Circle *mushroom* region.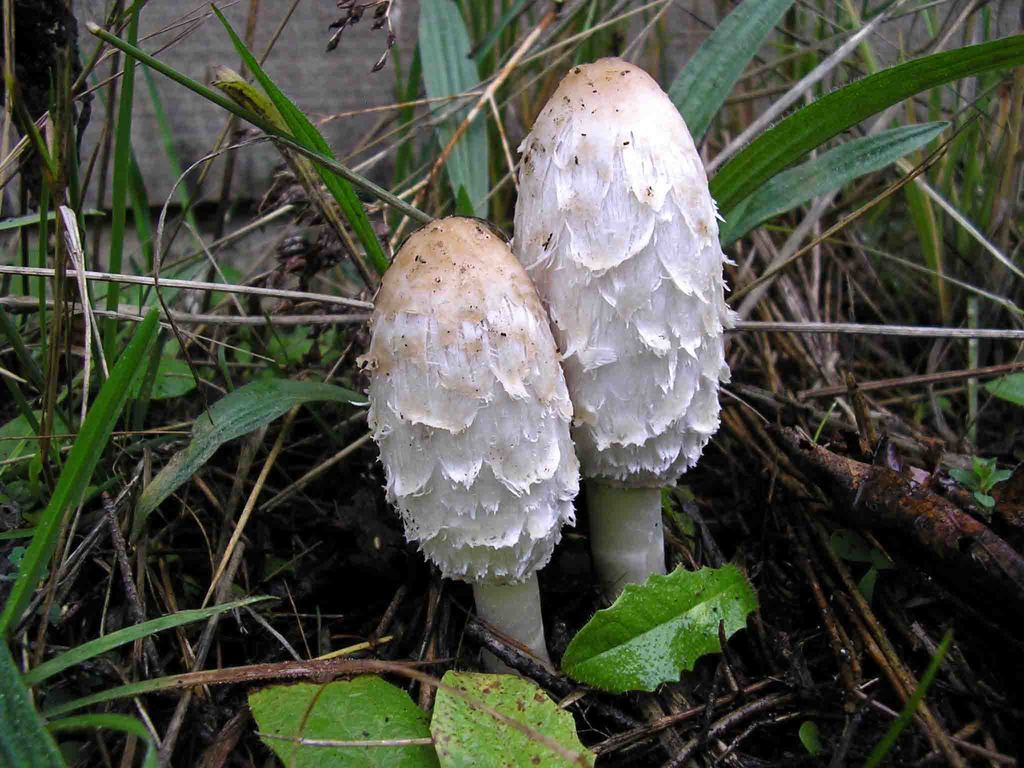
Region: [left=351, top=214, right=582, bottom=673].
